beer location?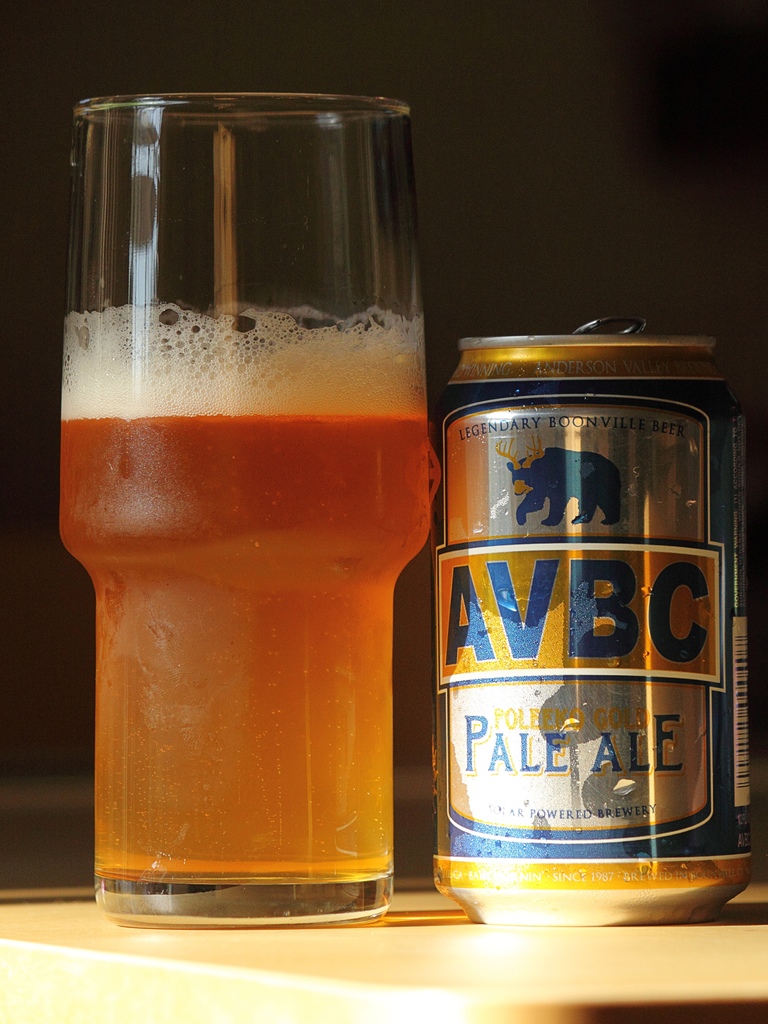
box(432, 314, 754, 925)
